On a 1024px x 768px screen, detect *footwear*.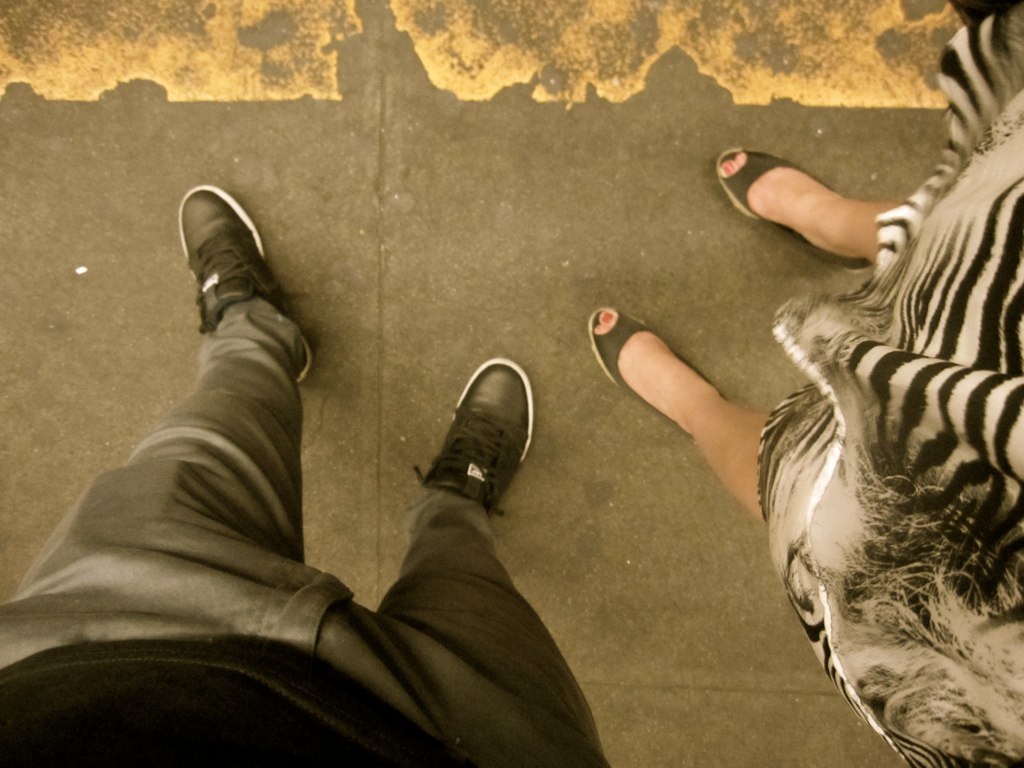
169,175,316,387.
